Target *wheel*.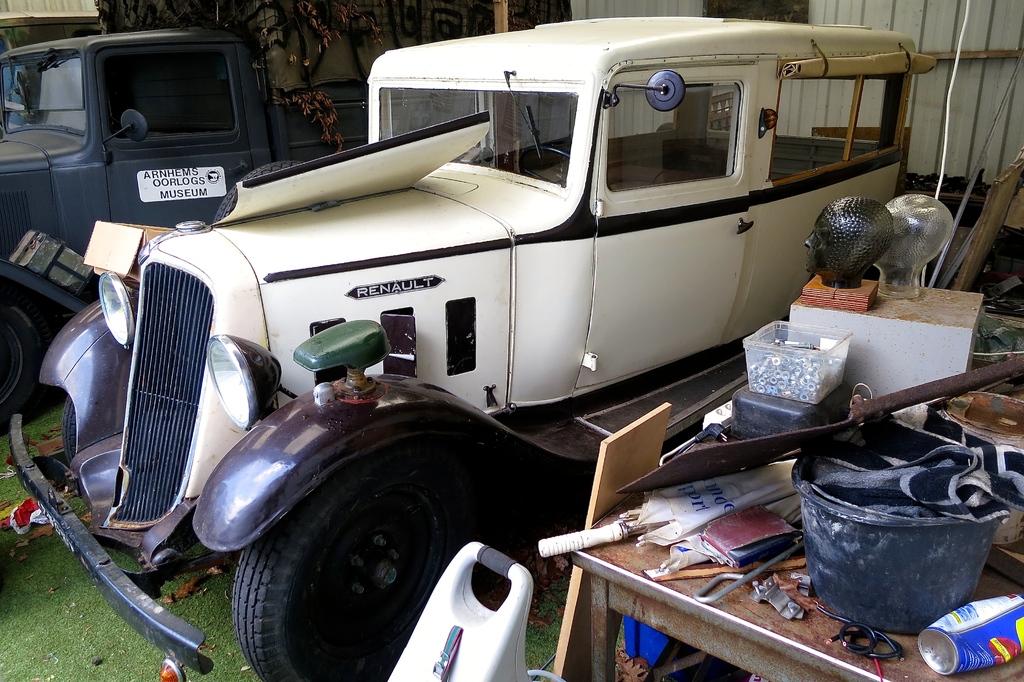
Target region: BBox(230, 450, 469, 669).
